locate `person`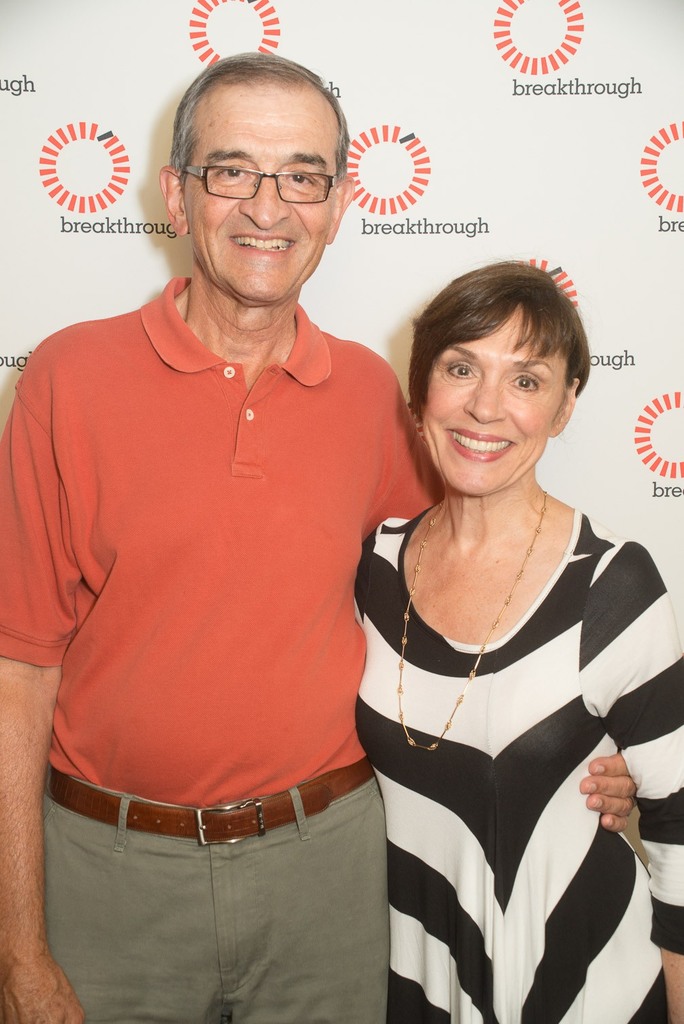
Rect(0, 51, 630, 1017)
